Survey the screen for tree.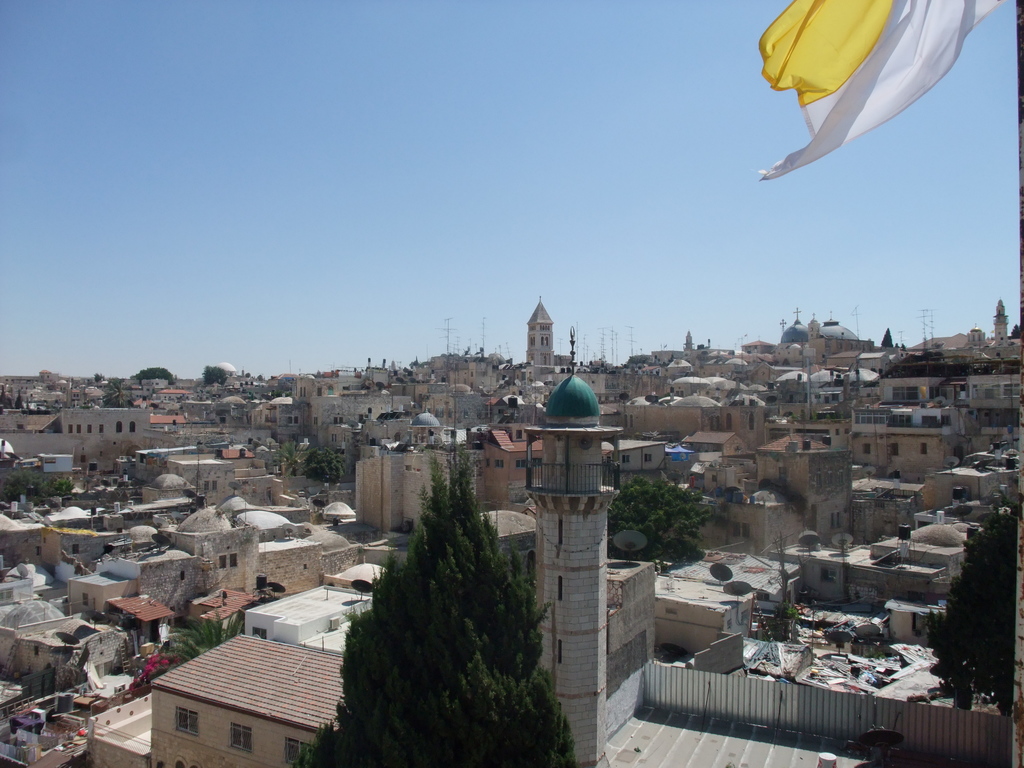
Survey found: 202,368,230,387.
